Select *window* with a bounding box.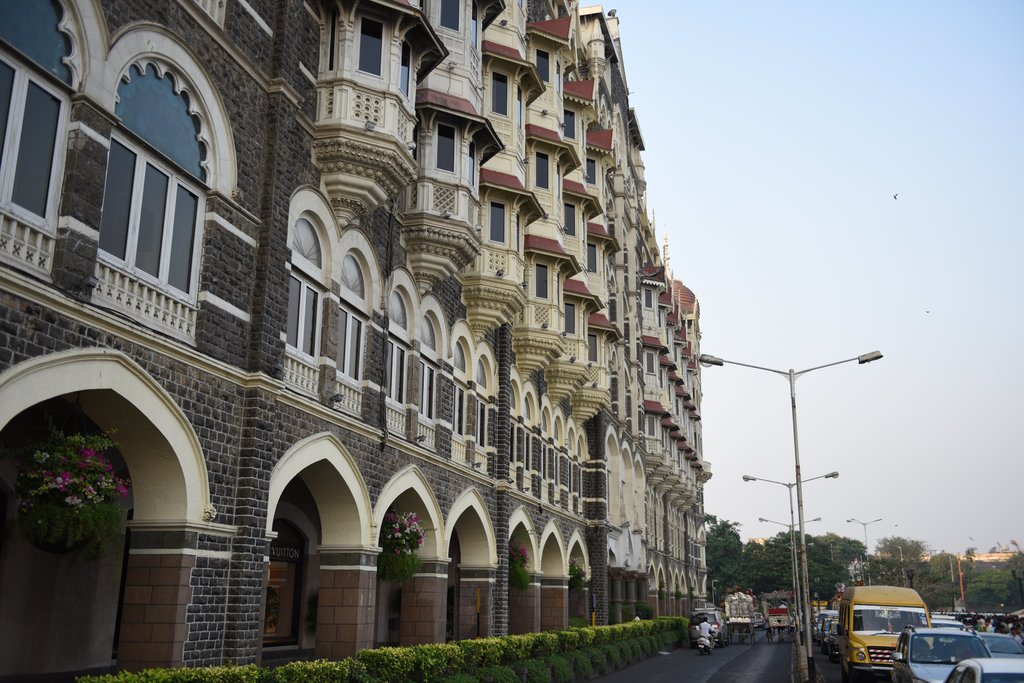
bbox=(648, 350, 655, 372).
